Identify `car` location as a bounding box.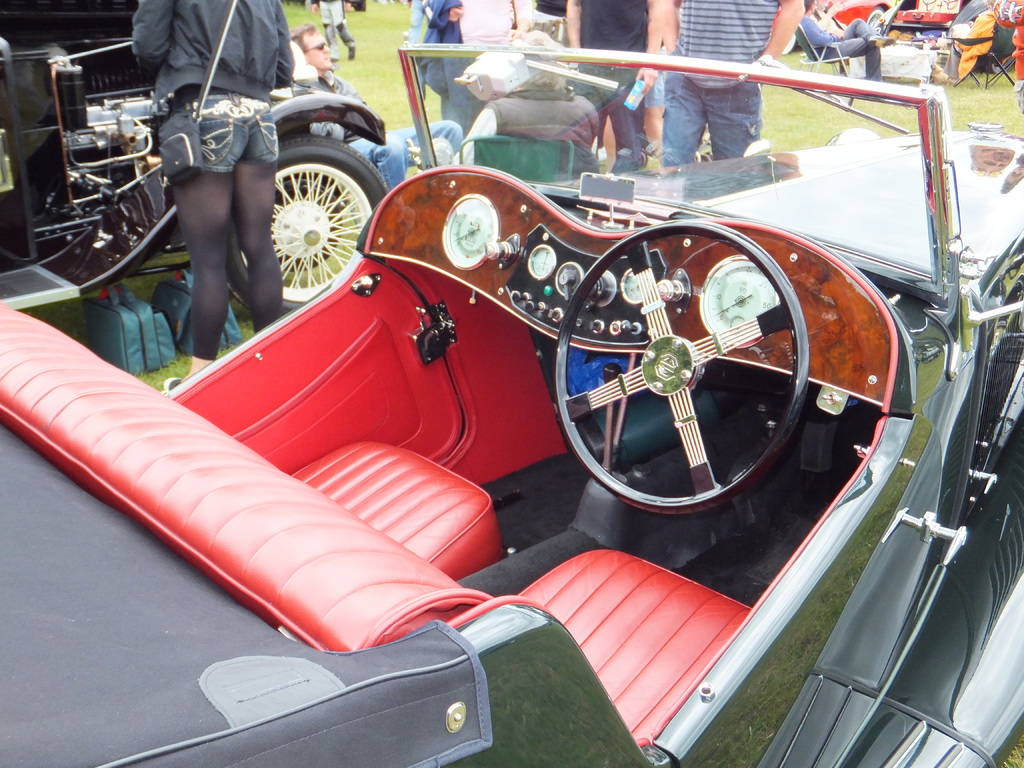
detection(0, 45, 1023, 767).
